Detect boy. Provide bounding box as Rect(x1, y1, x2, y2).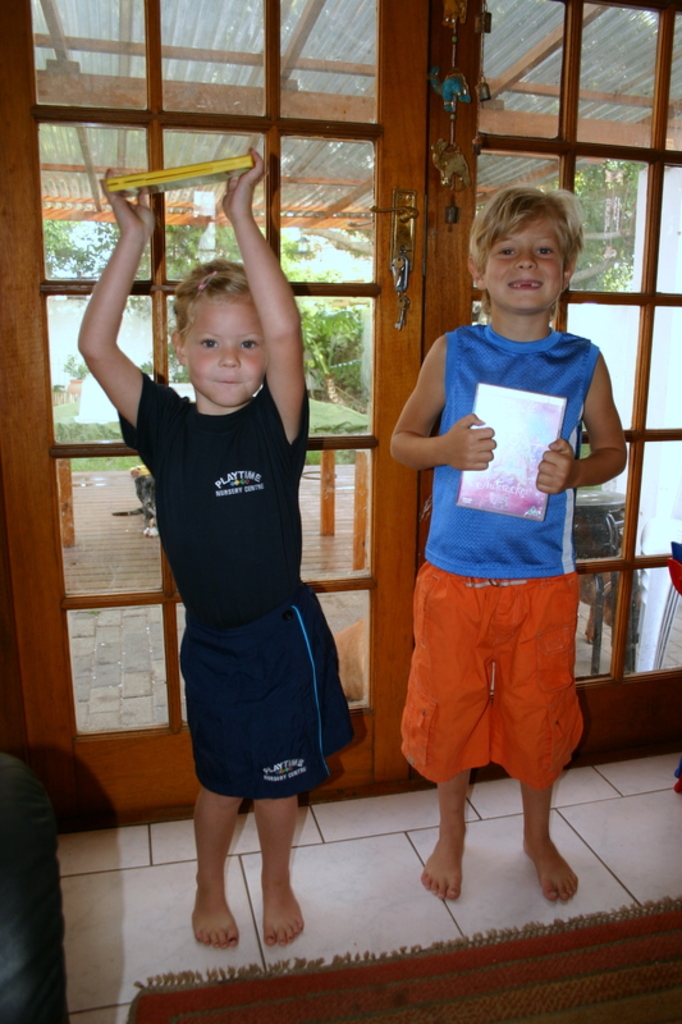
Rect(390, 184, 628, 904).
